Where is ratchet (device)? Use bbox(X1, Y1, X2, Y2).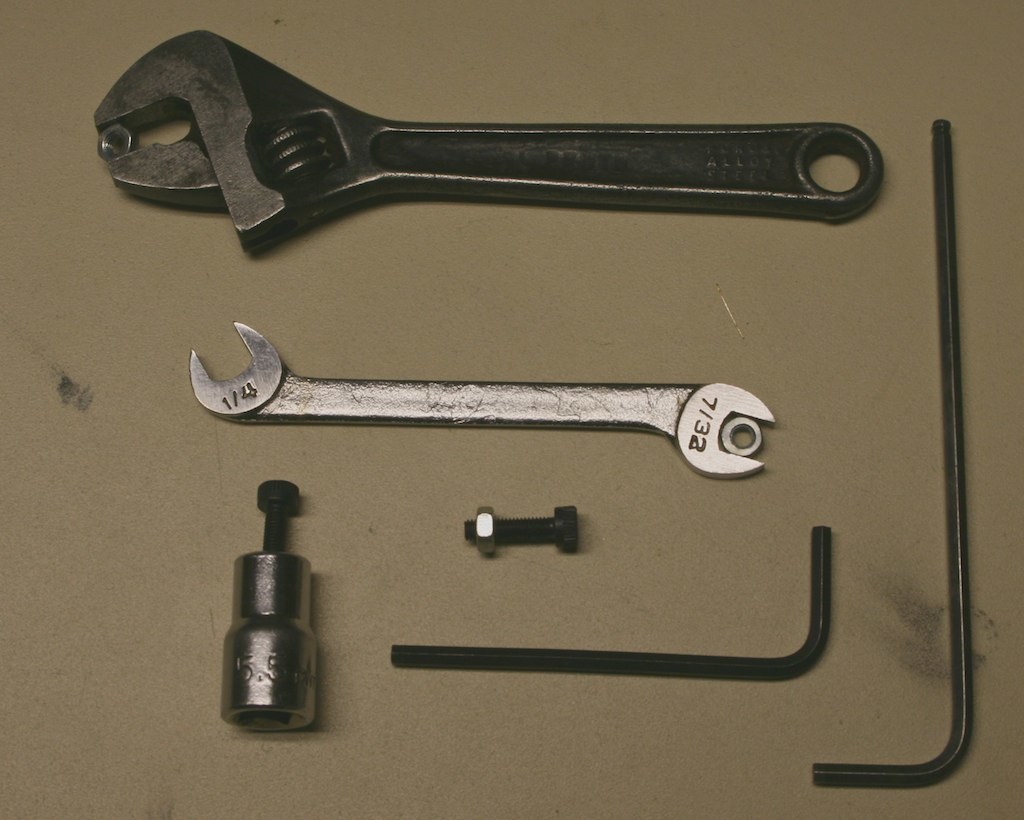
bbox(219, 473, 321, 737).
